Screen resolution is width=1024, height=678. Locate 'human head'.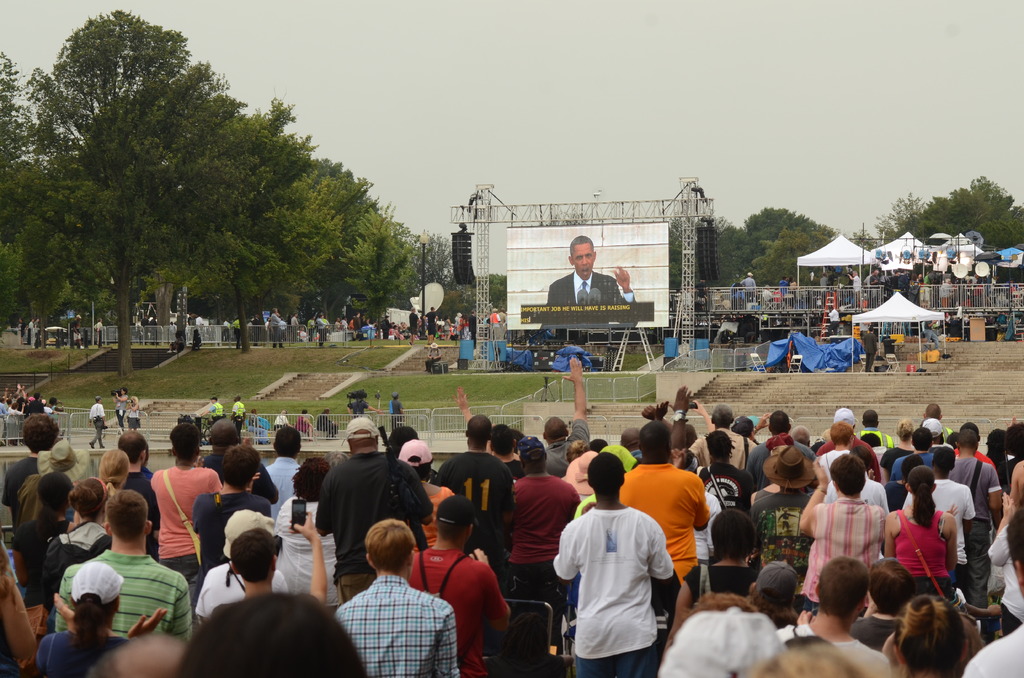
[x1=781, y1=275, x2=786, y2=280].
